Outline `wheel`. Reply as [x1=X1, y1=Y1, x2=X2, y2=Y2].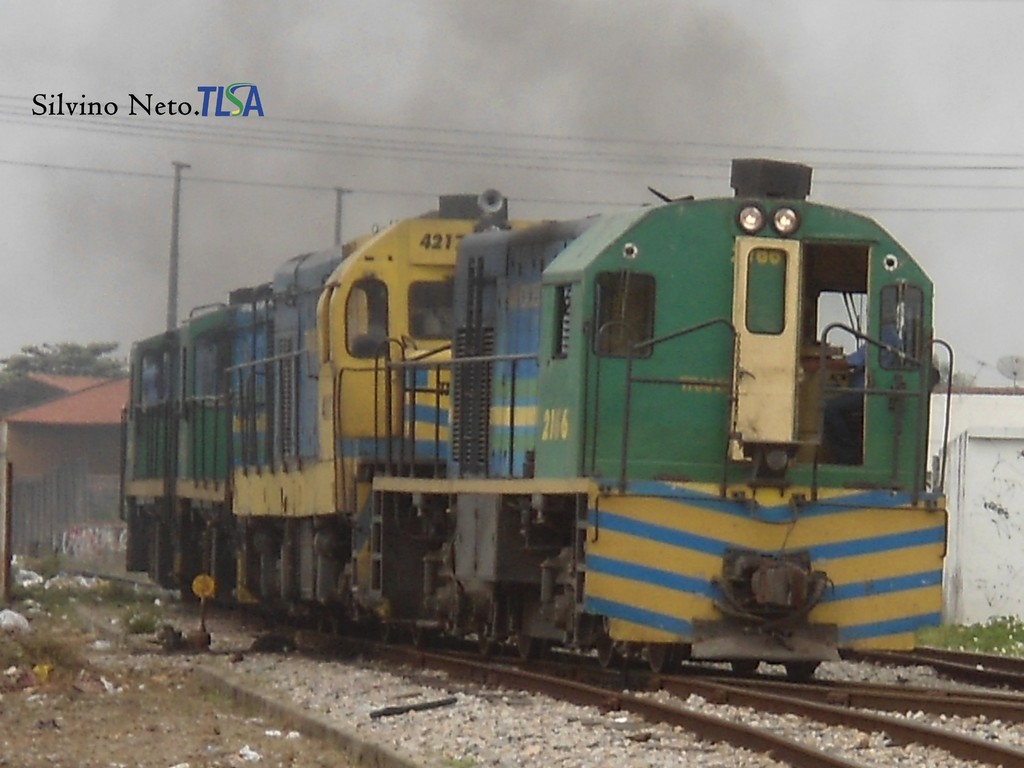
[x1=598, y1=651, x2=621, y2=671].
